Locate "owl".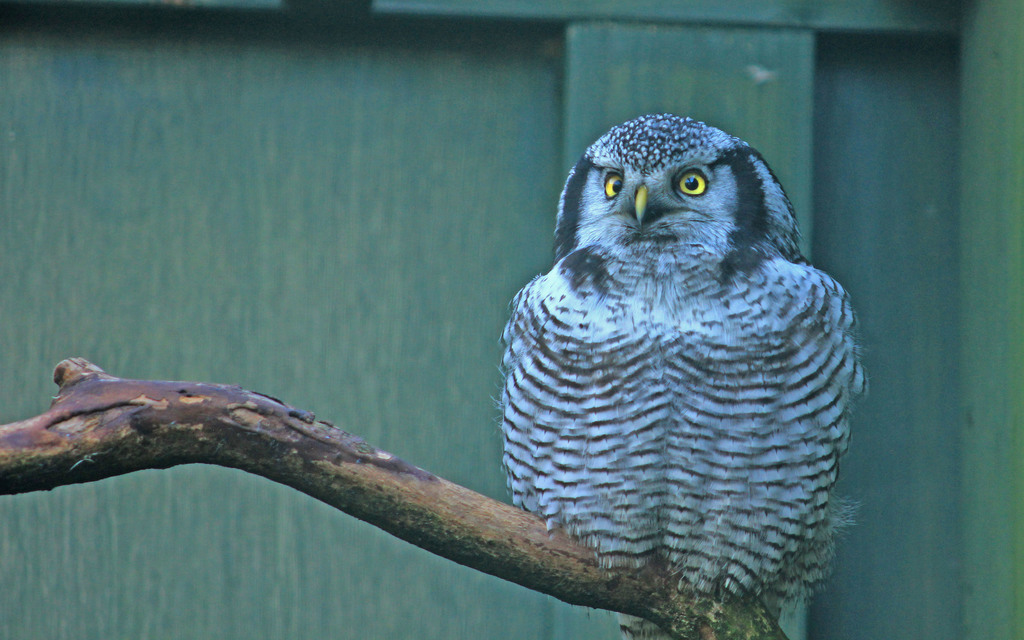
Bounding box: pyautogui.locateOnScreen(493, 108, 865, 639).
